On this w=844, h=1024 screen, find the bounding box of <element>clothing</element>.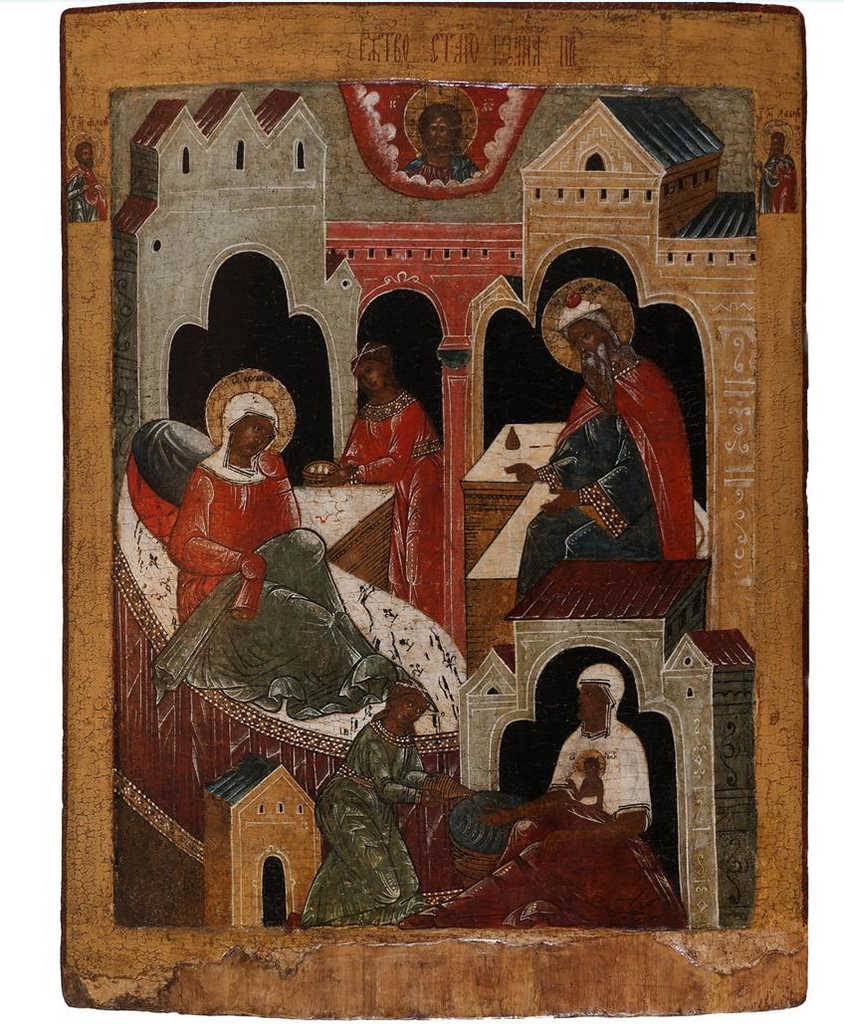
Bounding box: left=517, top=338, right=715, bottom=606.
